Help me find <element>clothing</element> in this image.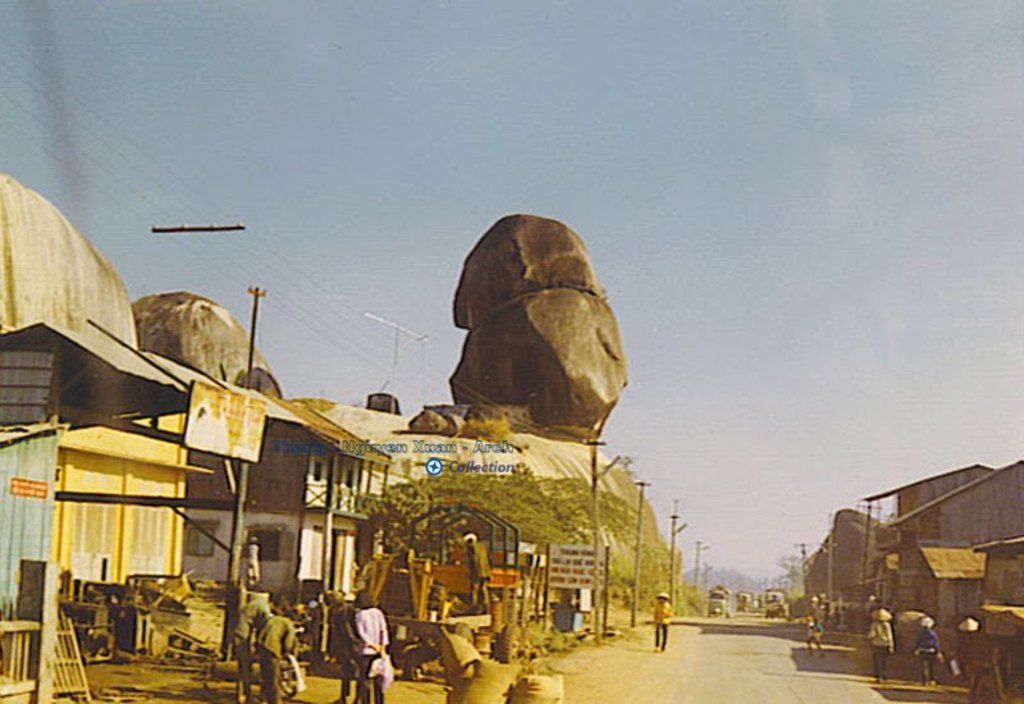
Found it: region(805, 613, 822, 655).
